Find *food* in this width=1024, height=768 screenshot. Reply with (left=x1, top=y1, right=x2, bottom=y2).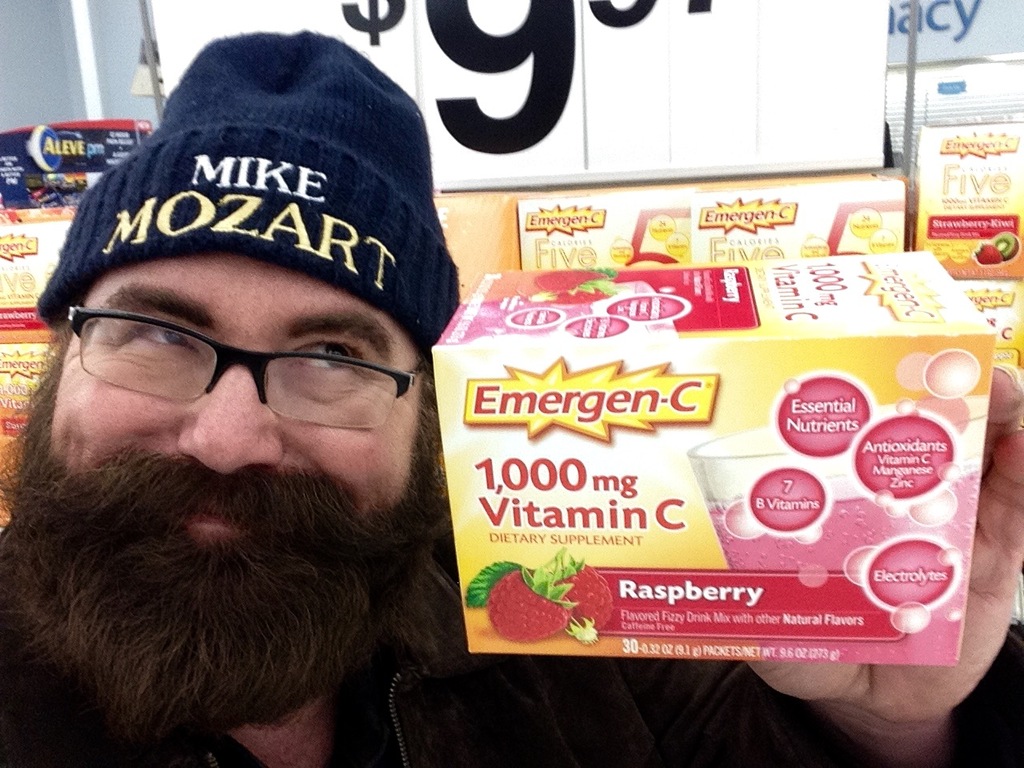
(left=971, top=233, right=1022, bottom=266).
